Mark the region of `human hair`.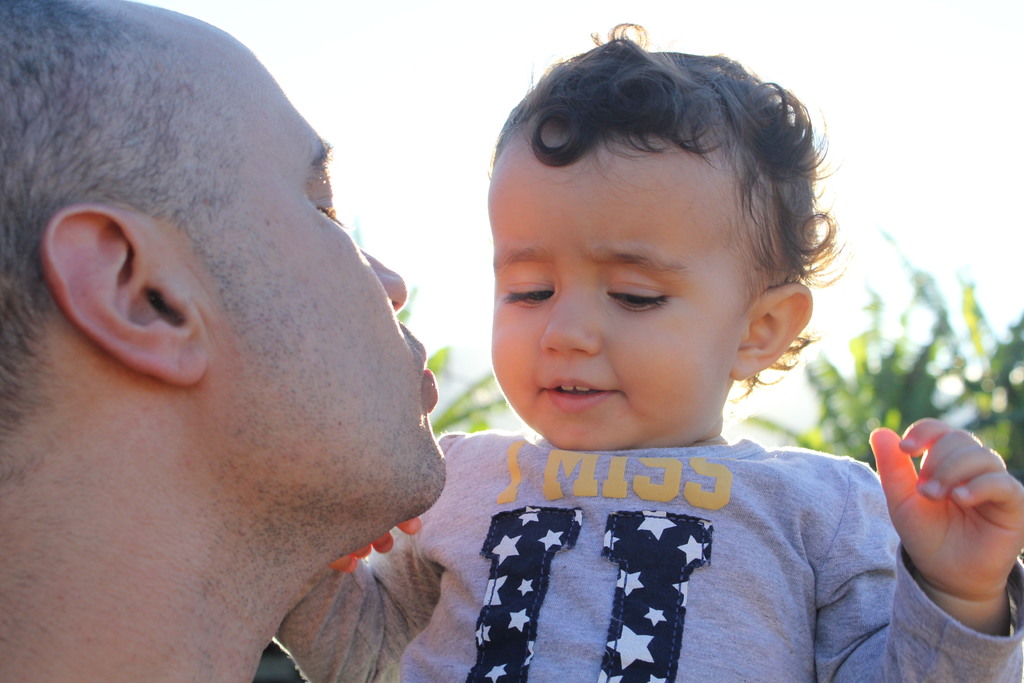
Region: 497,54,822,313.
